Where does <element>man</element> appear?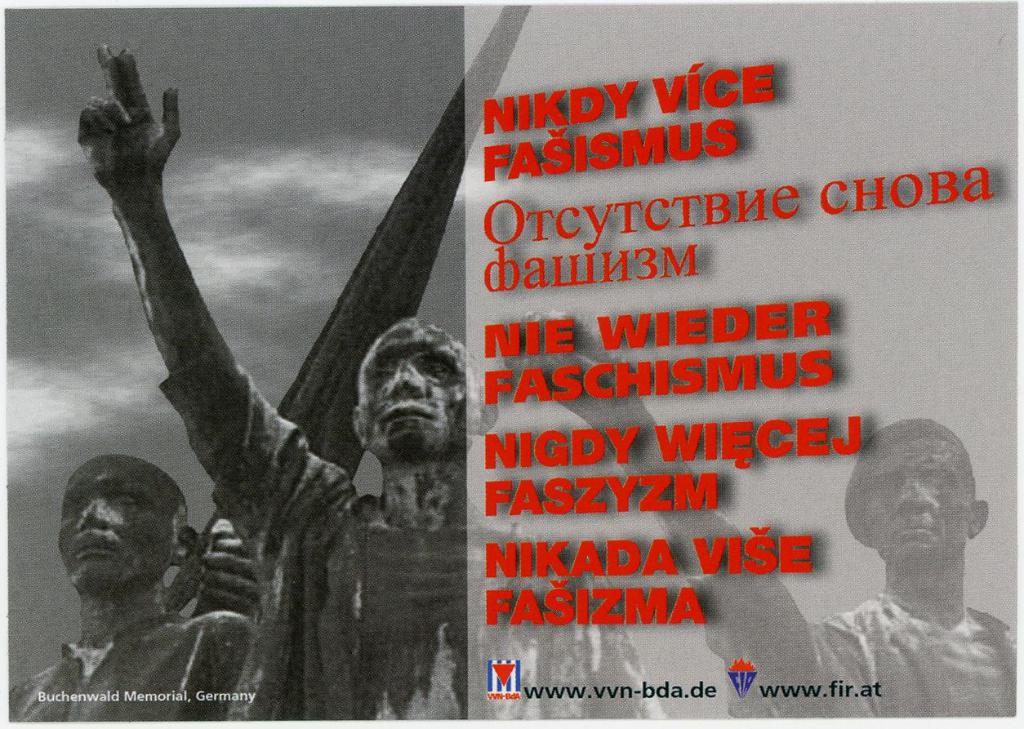
Appears at bbox(77, 43, 669, 728).
